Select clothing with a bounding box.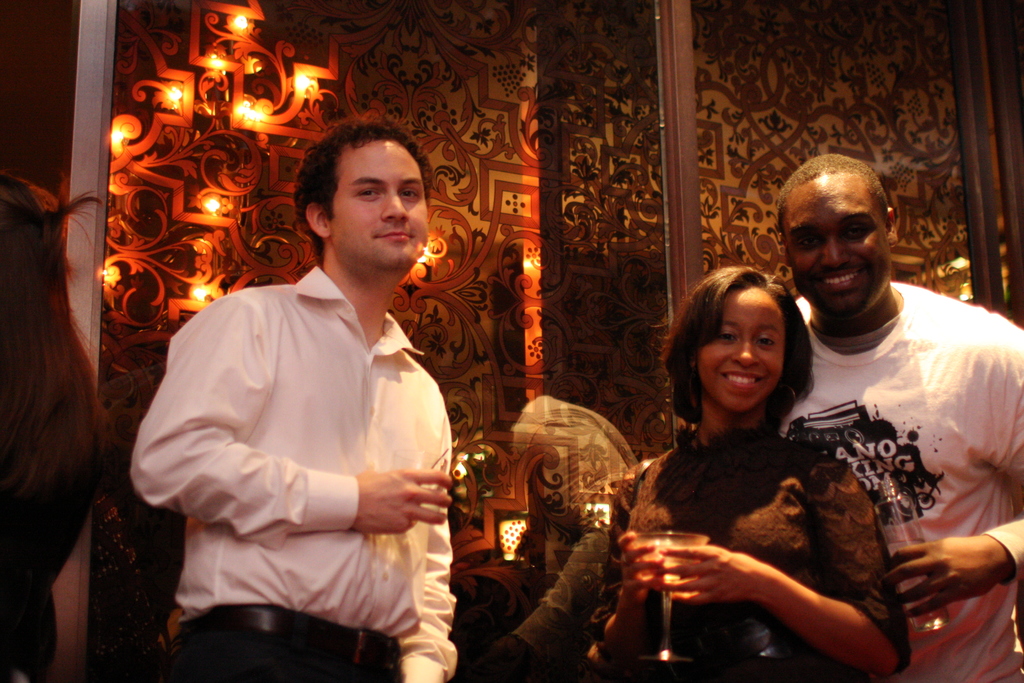
590:431:902:682.
